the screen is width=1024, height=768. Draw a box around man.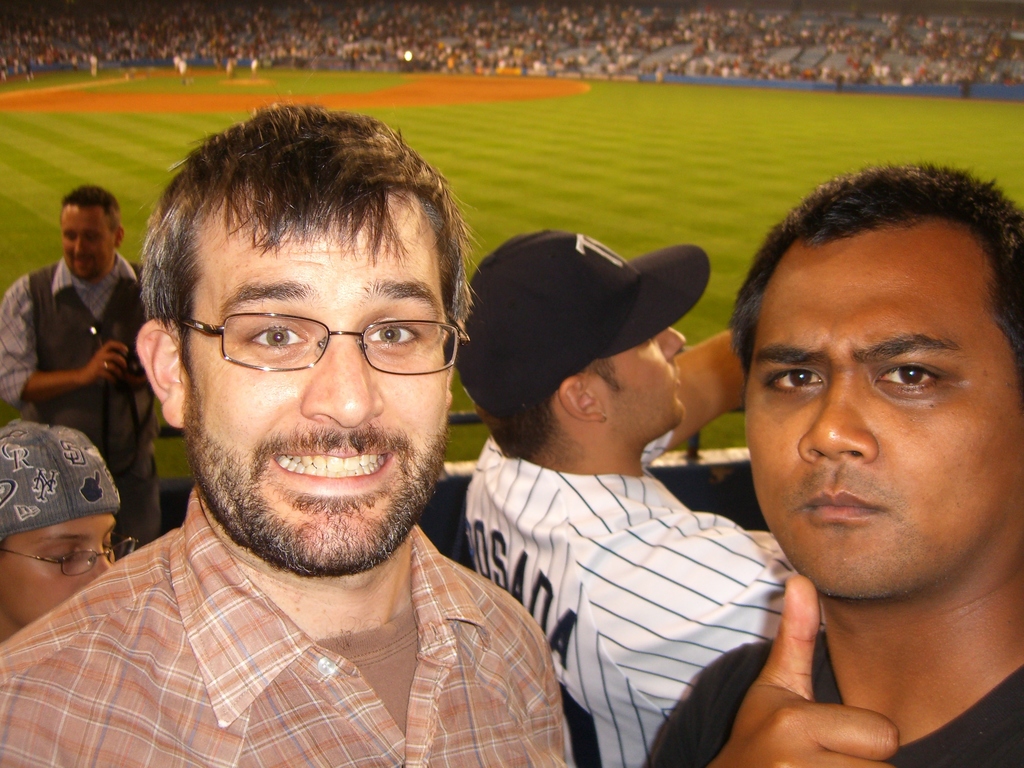
<bbox>0, 185, 181, 572</bbox>.
